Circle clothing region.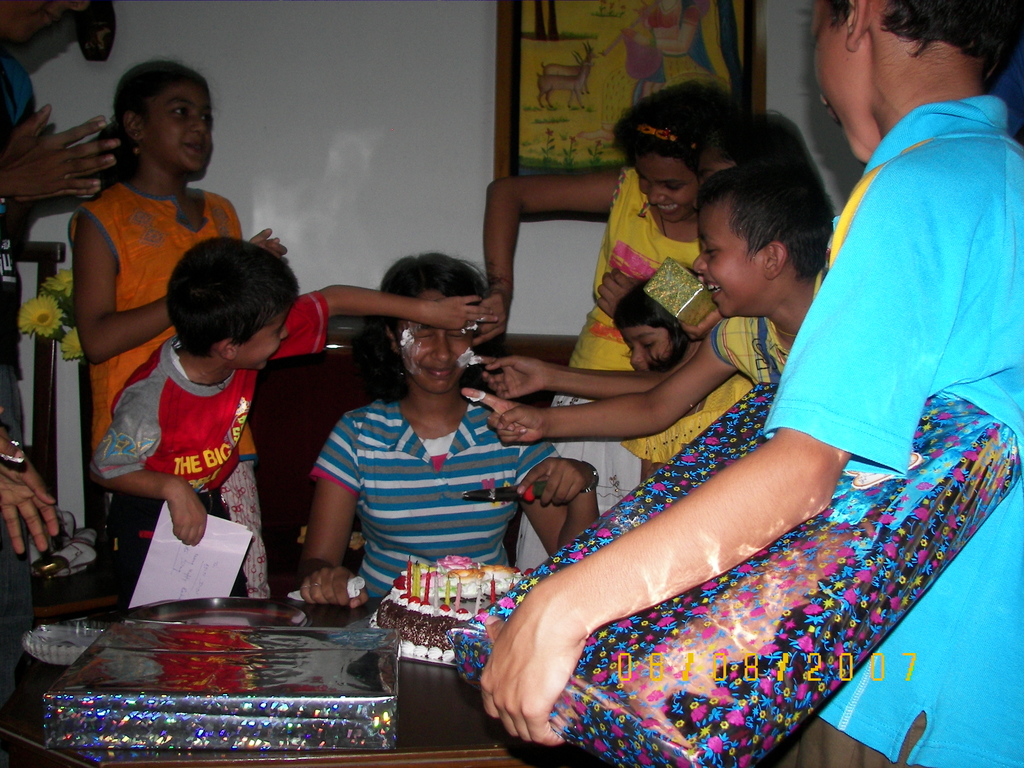
Region: [514,164,703,575].
